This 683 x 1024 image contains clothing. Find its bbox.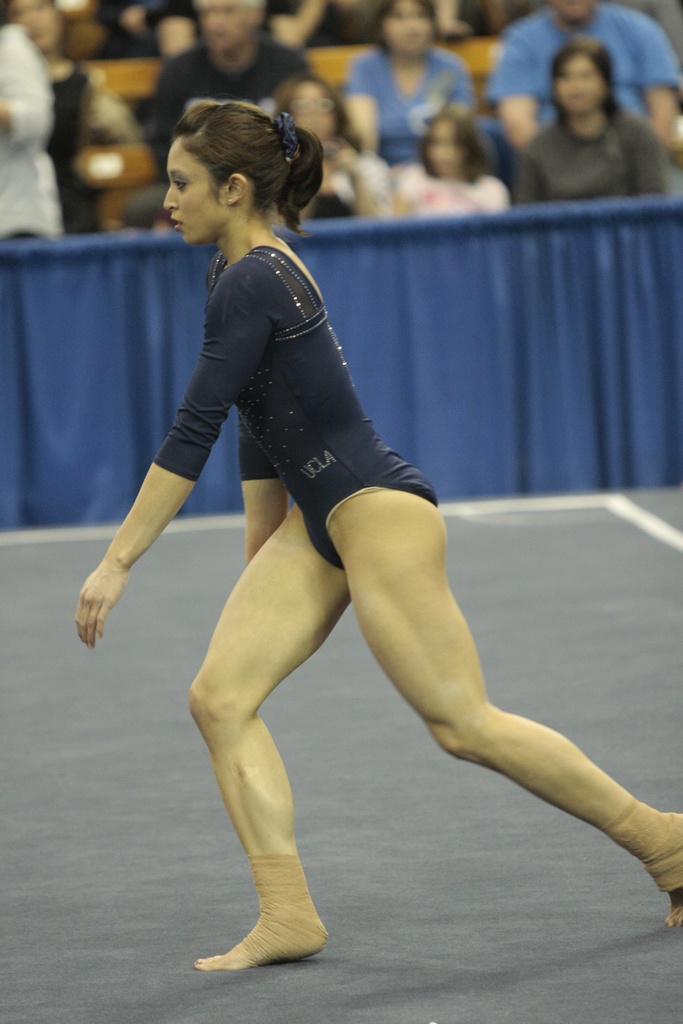
{"left": 160, "top": 244, "right": 429, "bottom": 563}.
